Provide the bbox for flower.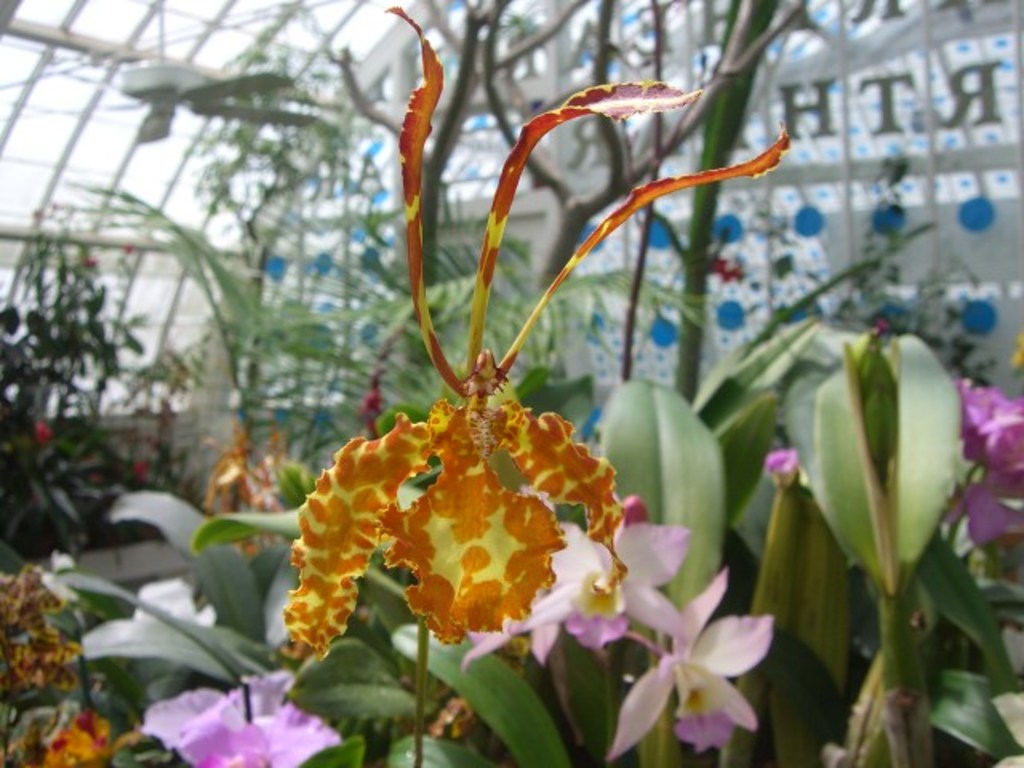
[702, 250, 736, 283].
